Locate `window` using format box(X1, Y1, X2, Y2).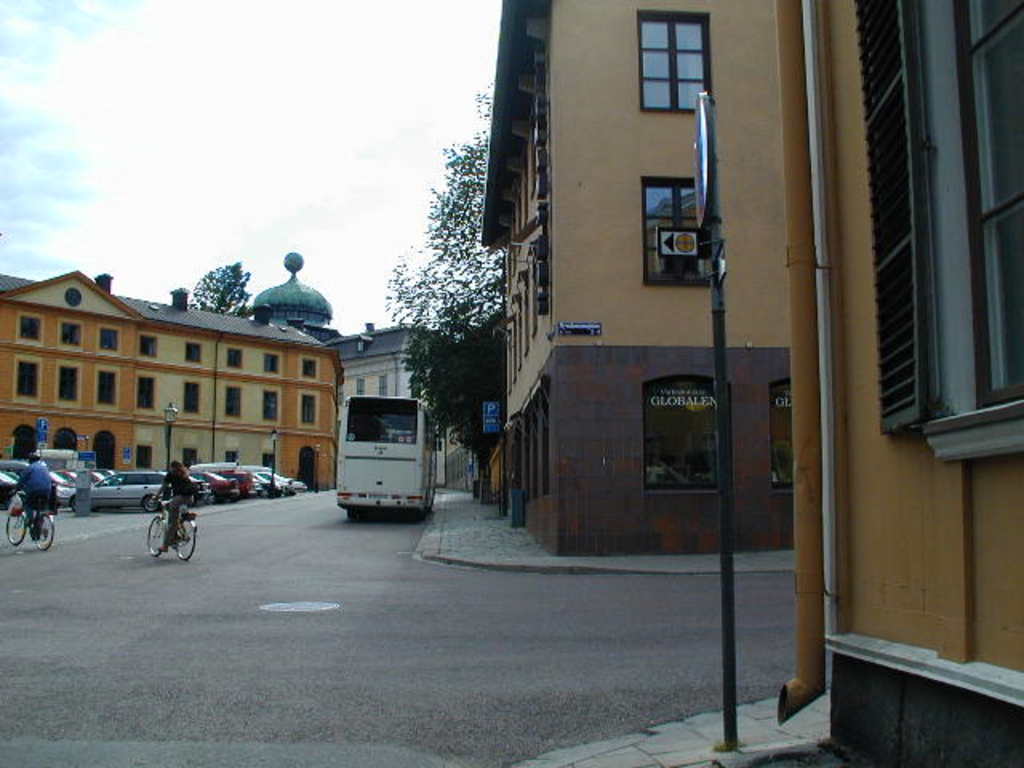
box(299, 390, 322, 429).
